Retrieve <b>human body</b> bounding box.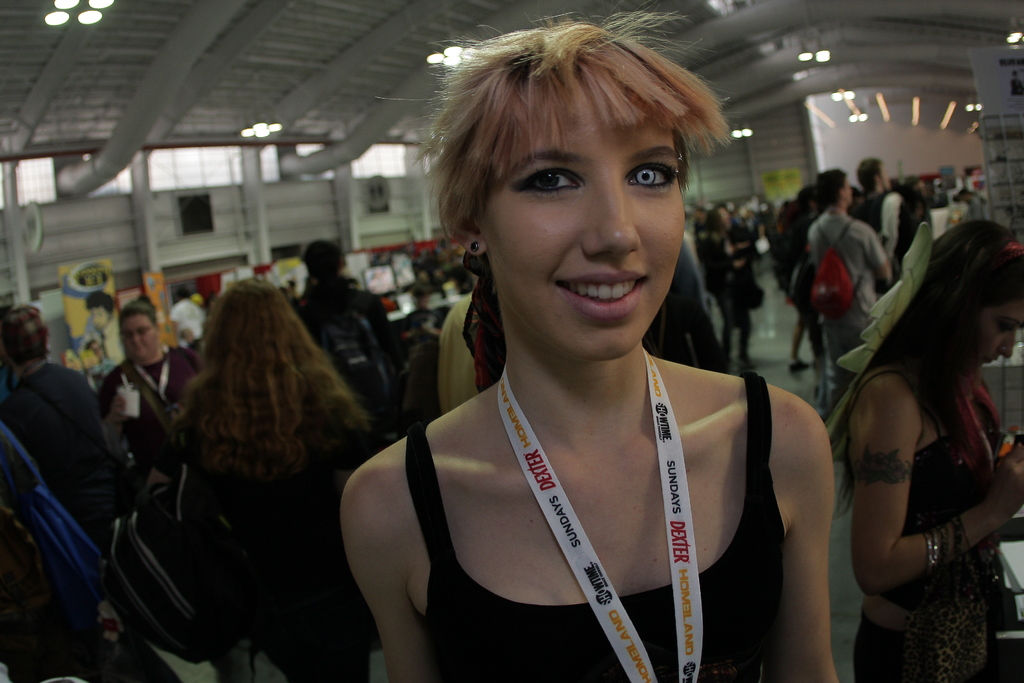
Bounding box: 108 256 385 680.
